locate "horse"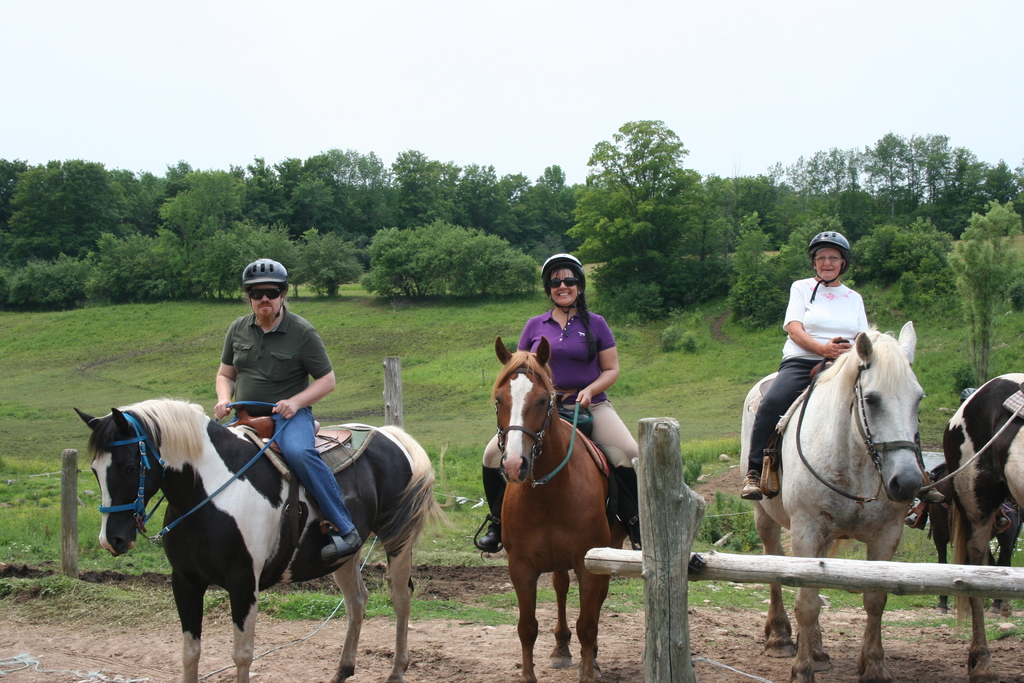
box=[488, 334, 611, 682]
